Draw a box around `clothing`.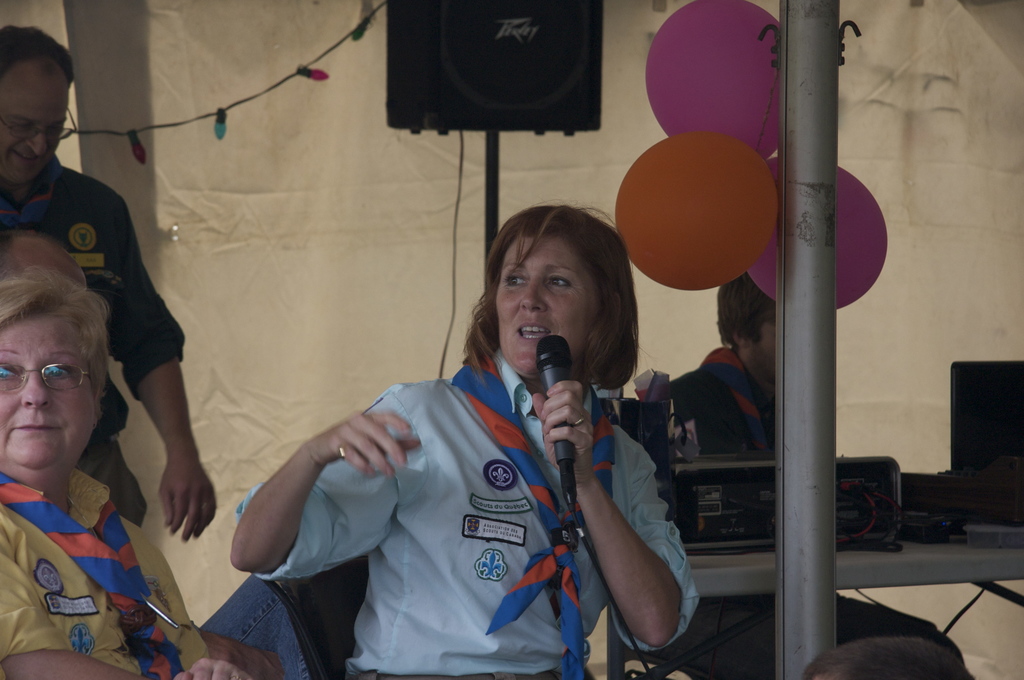
x1=0, y1=156, x2=191, y2=528.
